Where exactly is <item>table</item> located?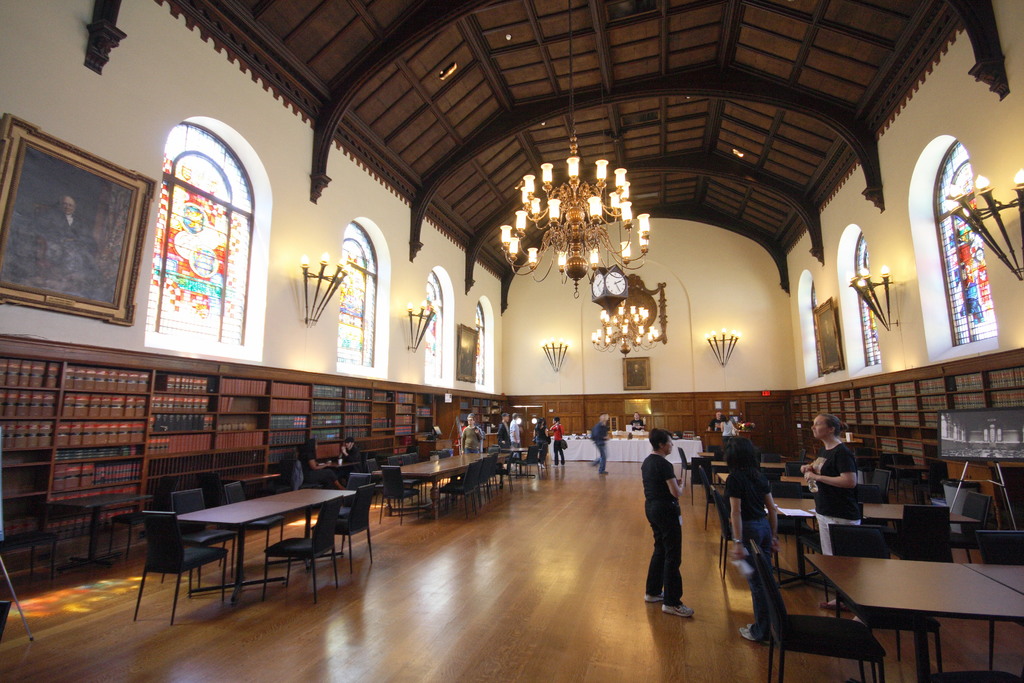
Its bounding box is bbox(822, 555, 1023, 675).
